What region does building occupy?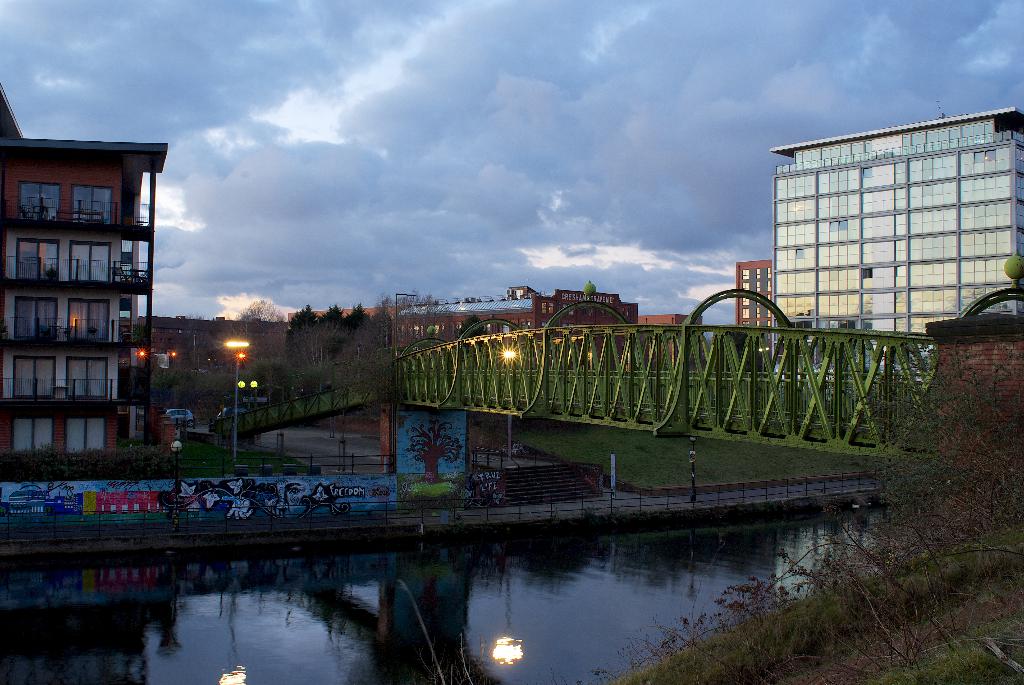
[284, 290, 642, 418].
